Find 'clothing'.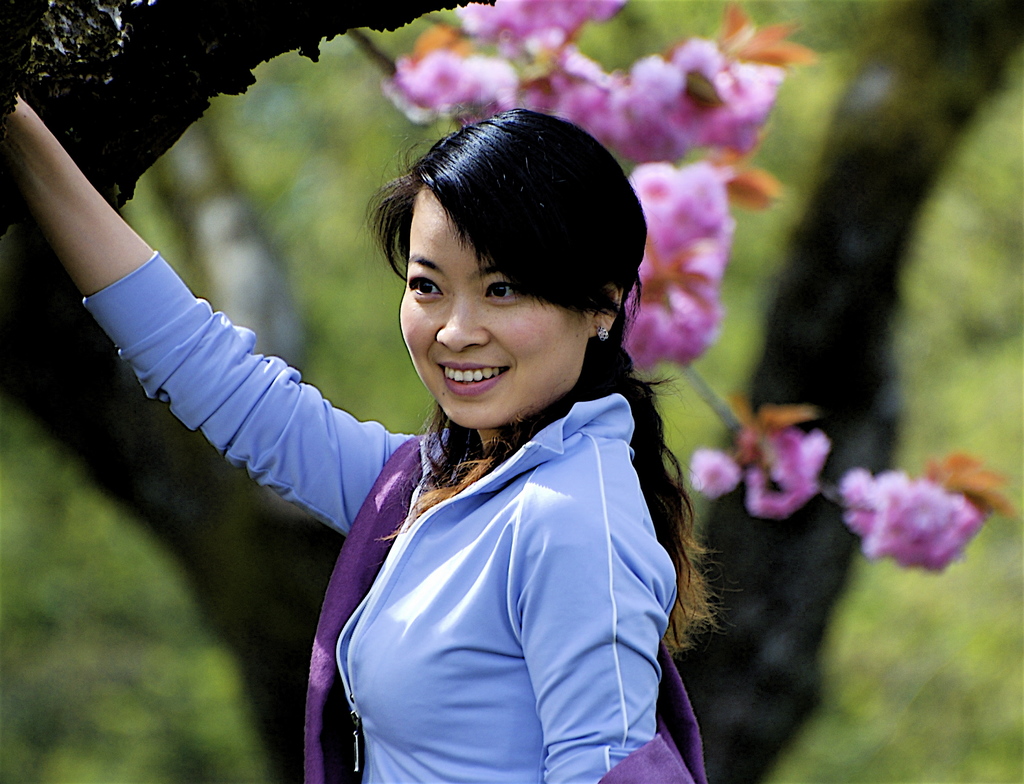
select_region(84, 244, 702, 783).
